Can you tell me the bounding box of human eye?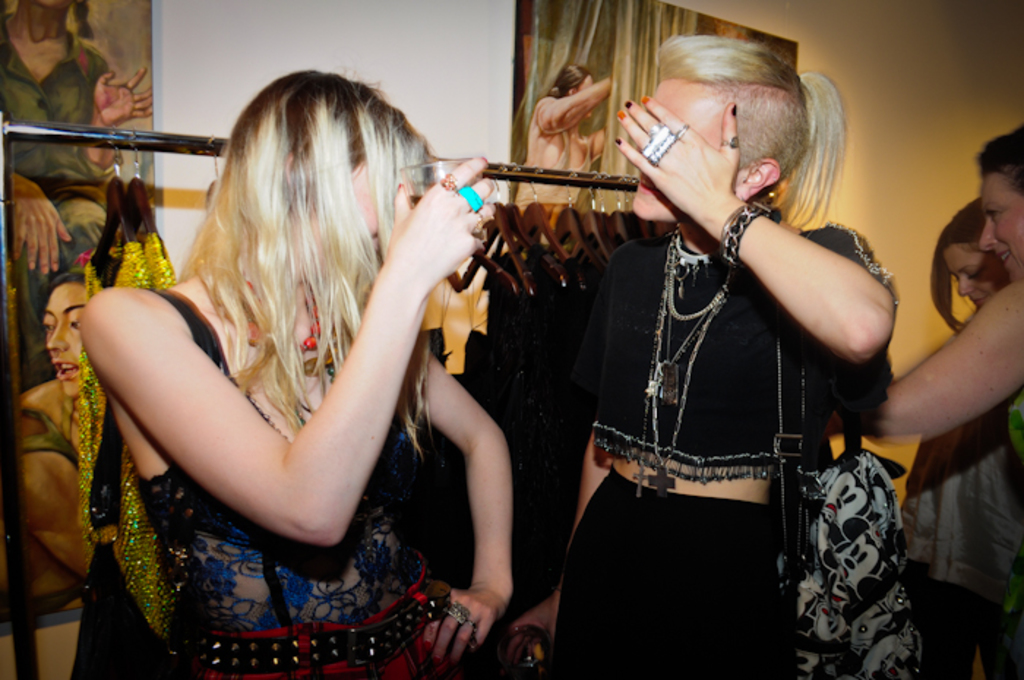
x1=983 y1=208 x2=1004 y2=222.
